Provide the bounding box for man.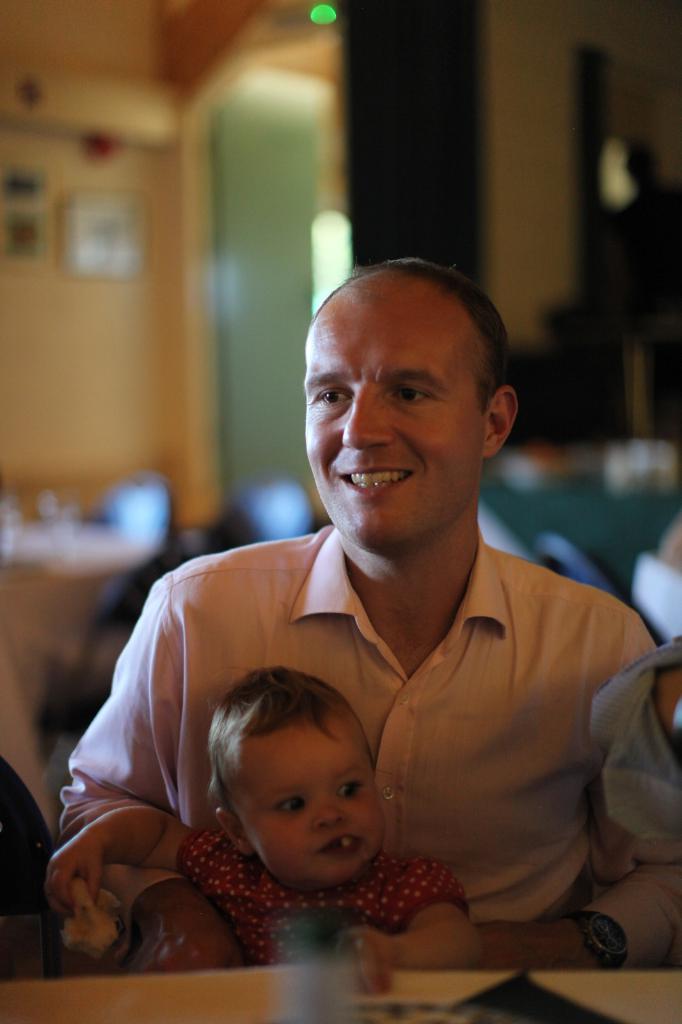
<region>48, 257, 681, 977</region>.
